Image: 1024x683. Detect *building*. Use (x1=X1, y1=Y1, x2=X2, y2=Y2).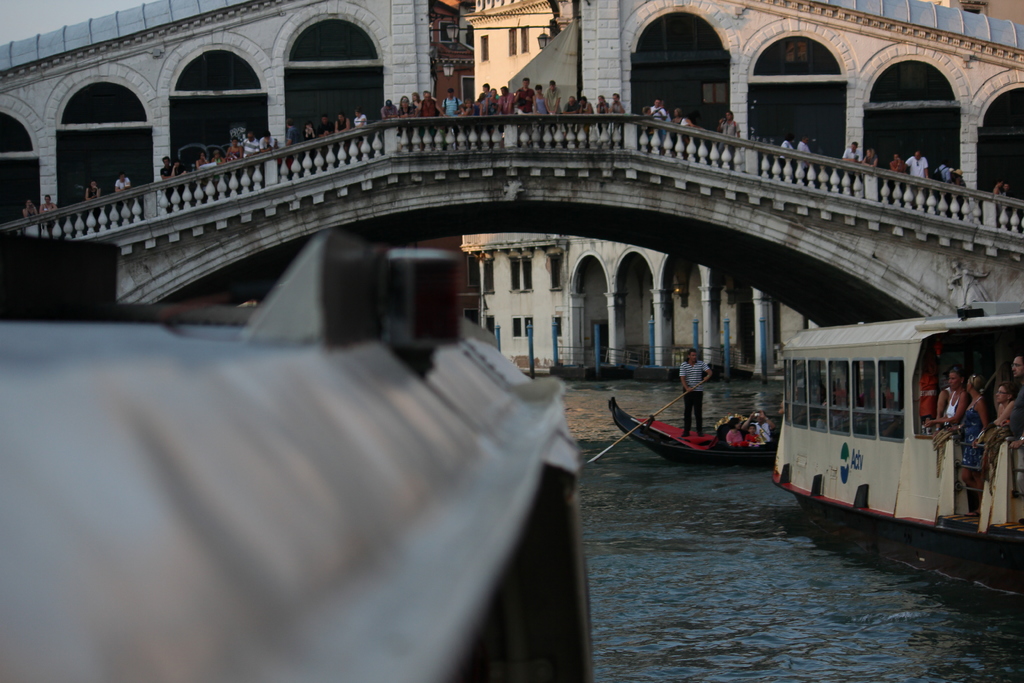
(x1=430, y1=0, x2=479, y2=324).
